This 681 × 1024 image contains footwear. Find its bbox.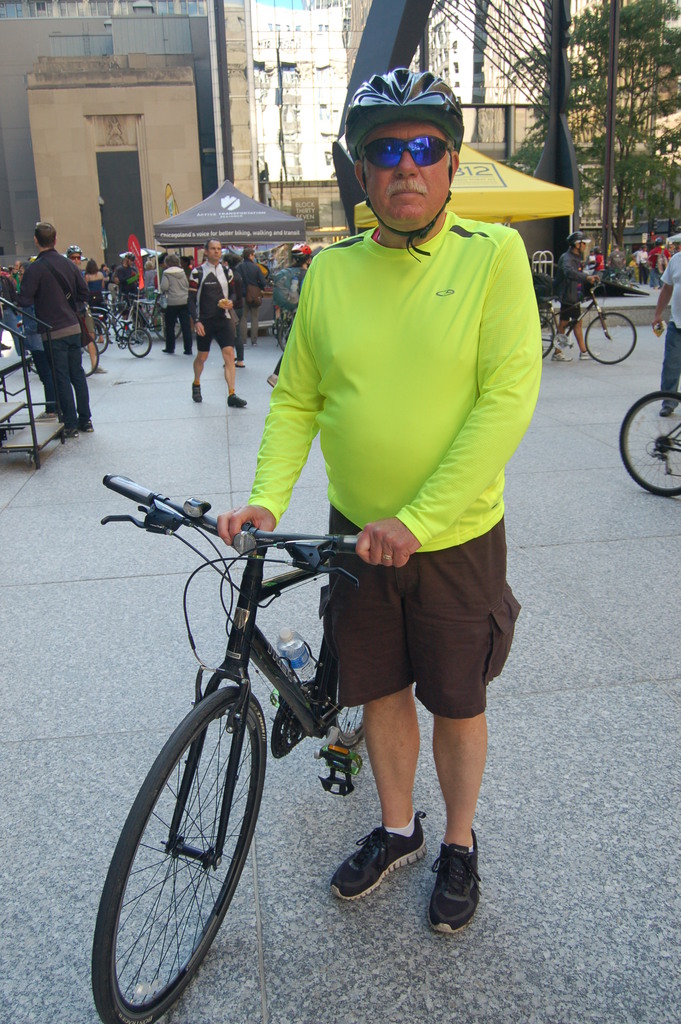
265, 374, 277, 386.
